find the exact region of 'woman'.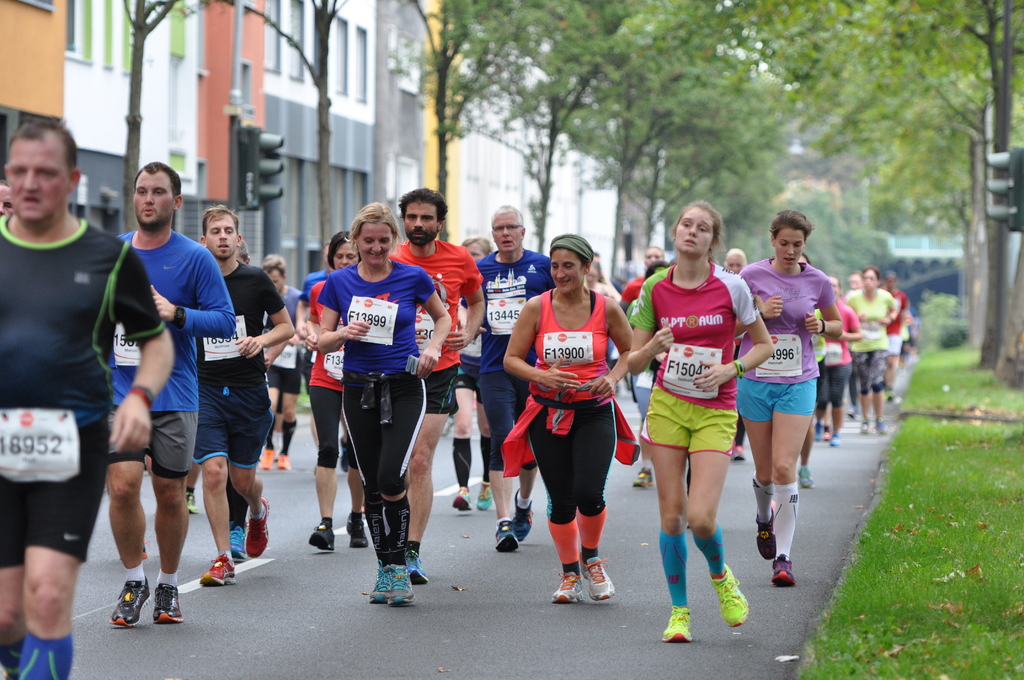
Exact region: x1=627, y1=197, x2=769, y2=645.
